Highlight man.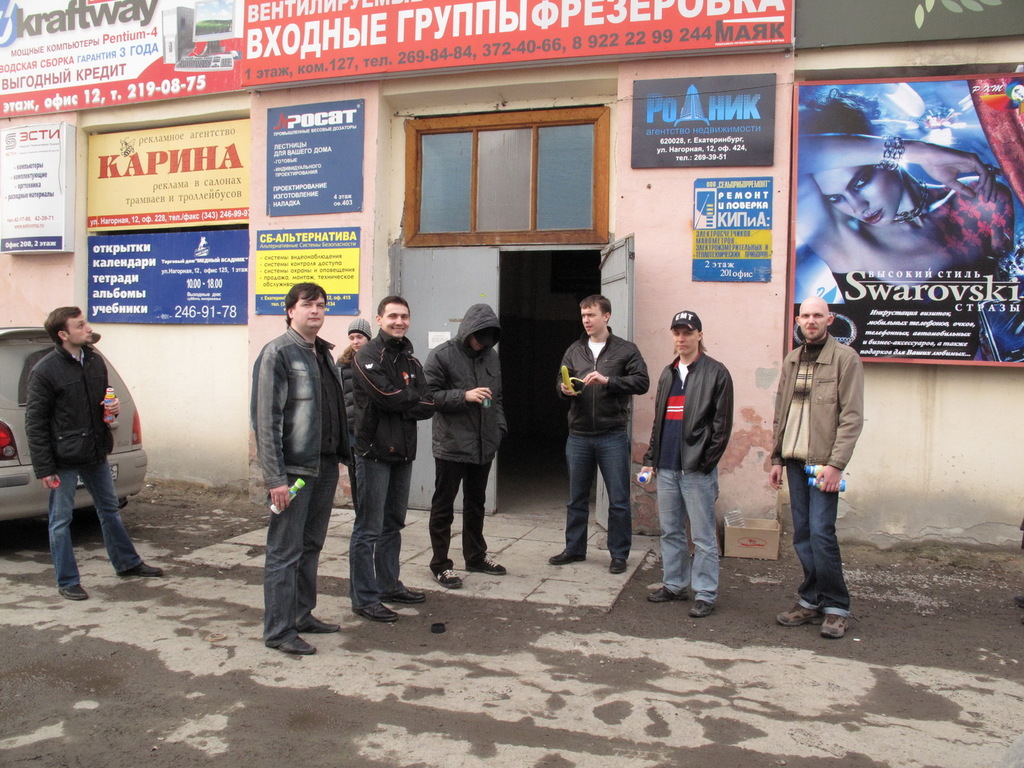
Highlighted region: (250, 275, 366, 652).
